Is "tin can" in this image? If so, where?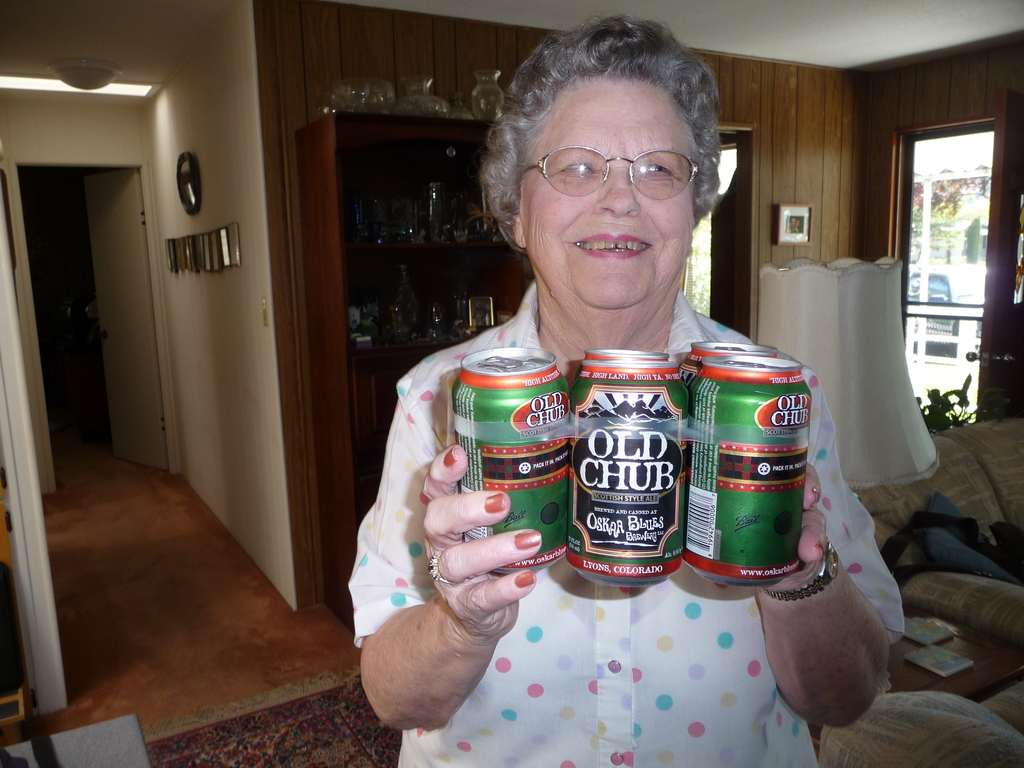
Yes, at (452, 346, 571, 577).
